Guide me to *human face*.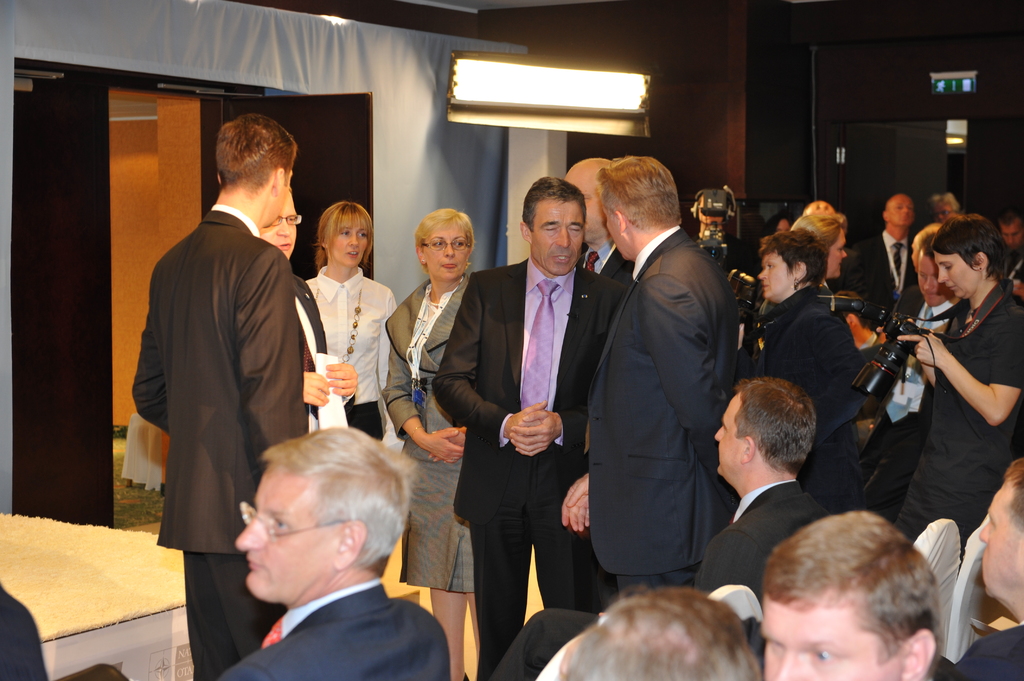
Guidance: (x1=890, y1=198, x2=913, y2=228).
